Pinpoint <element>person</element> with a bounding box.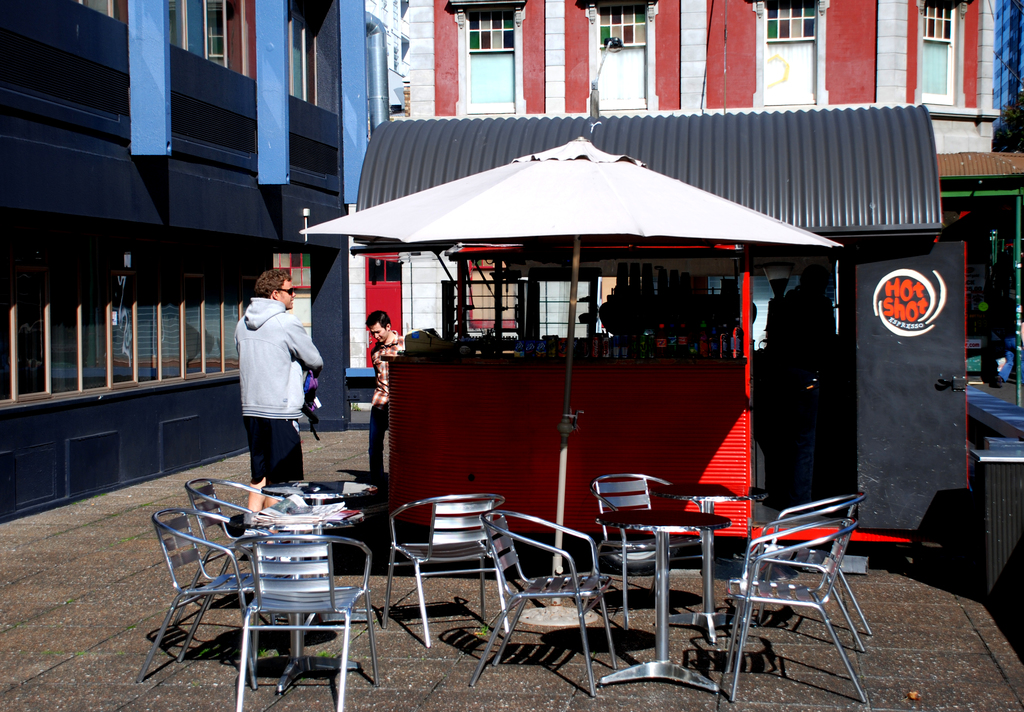
{"x1": 367, "y1": 307, "x2": 404, "y2": 473}.
